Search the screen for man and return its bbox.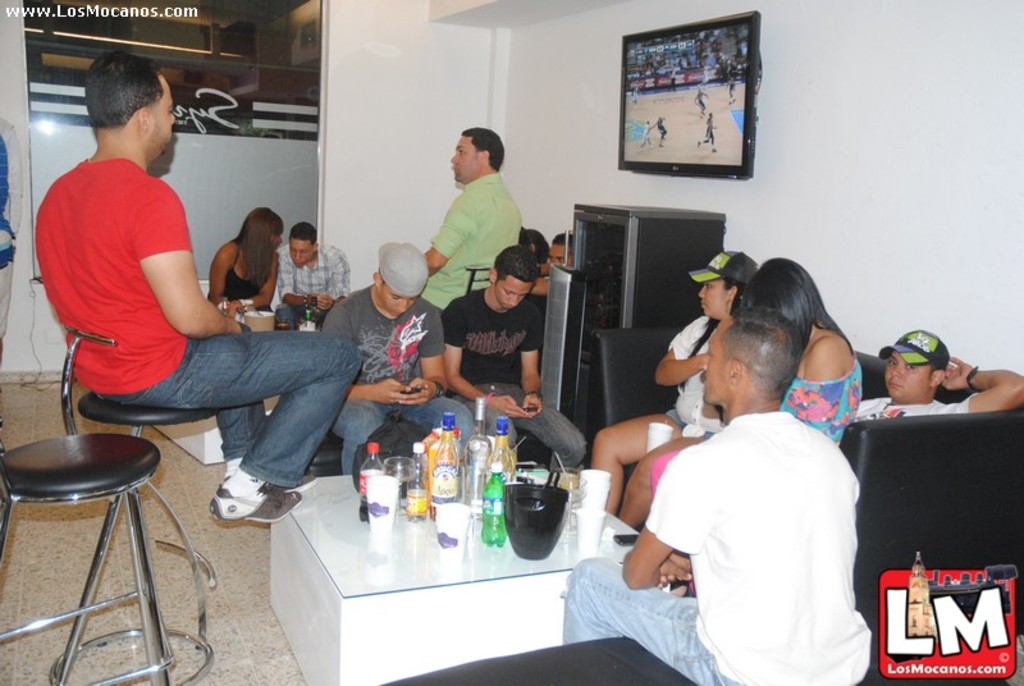
Found: (left=413, top=119, right=522, bottom=310).
